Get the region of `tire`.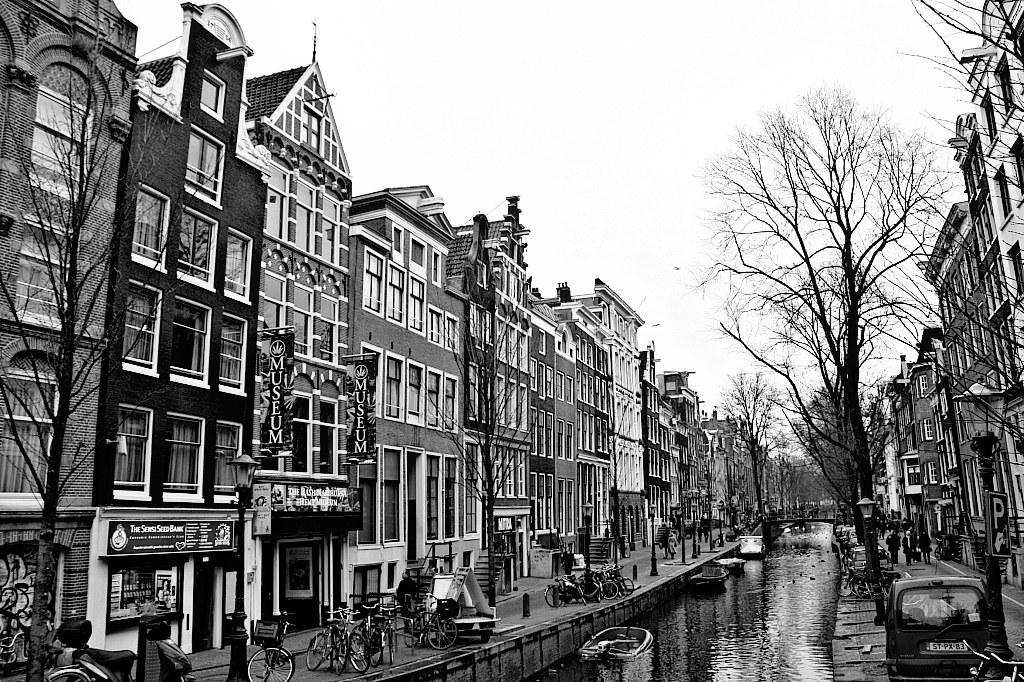
[404,627,418,650].
